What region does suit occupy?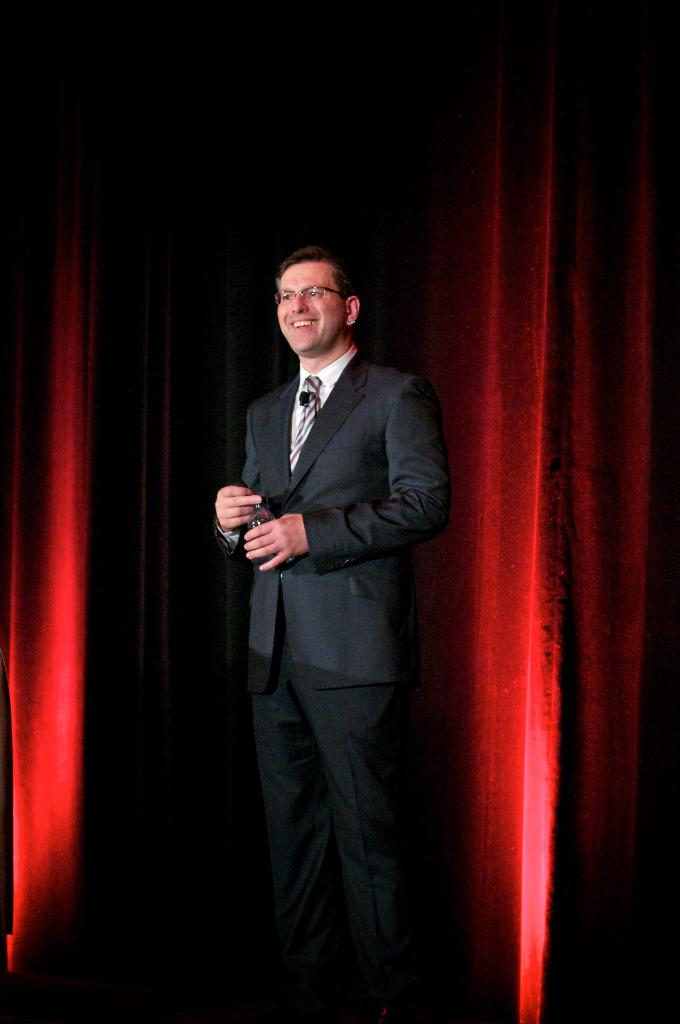
rect(215, 284, 444, 997).
